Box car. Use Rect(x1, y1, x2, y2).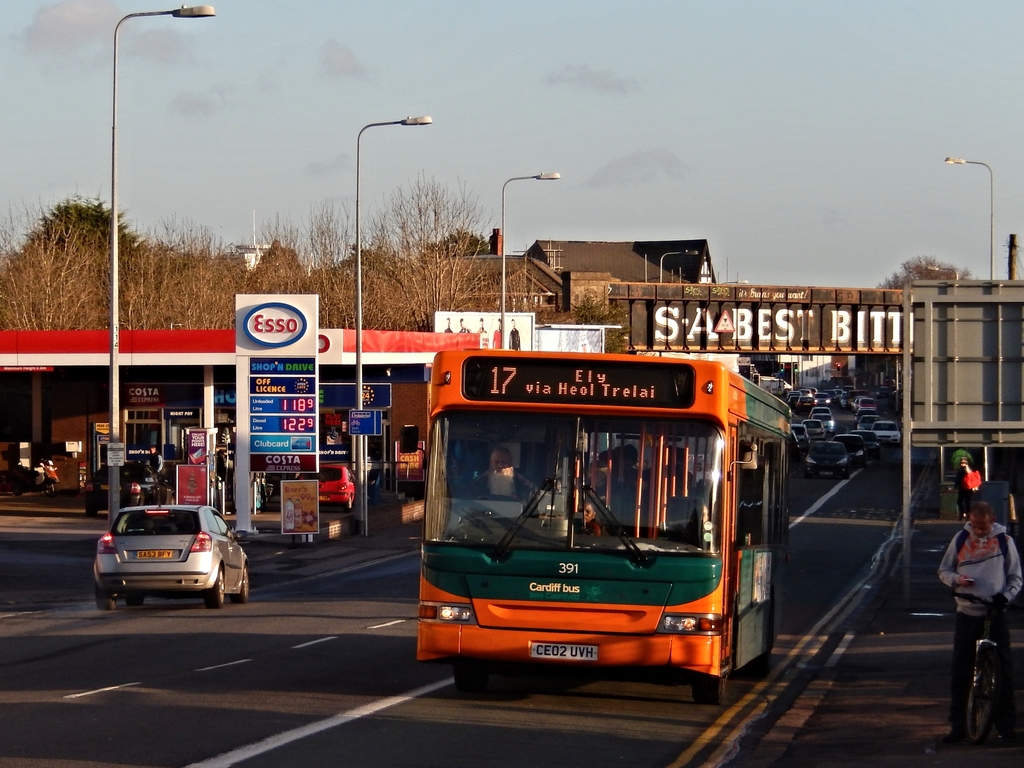
Rect(805, 419, 828, 442).
